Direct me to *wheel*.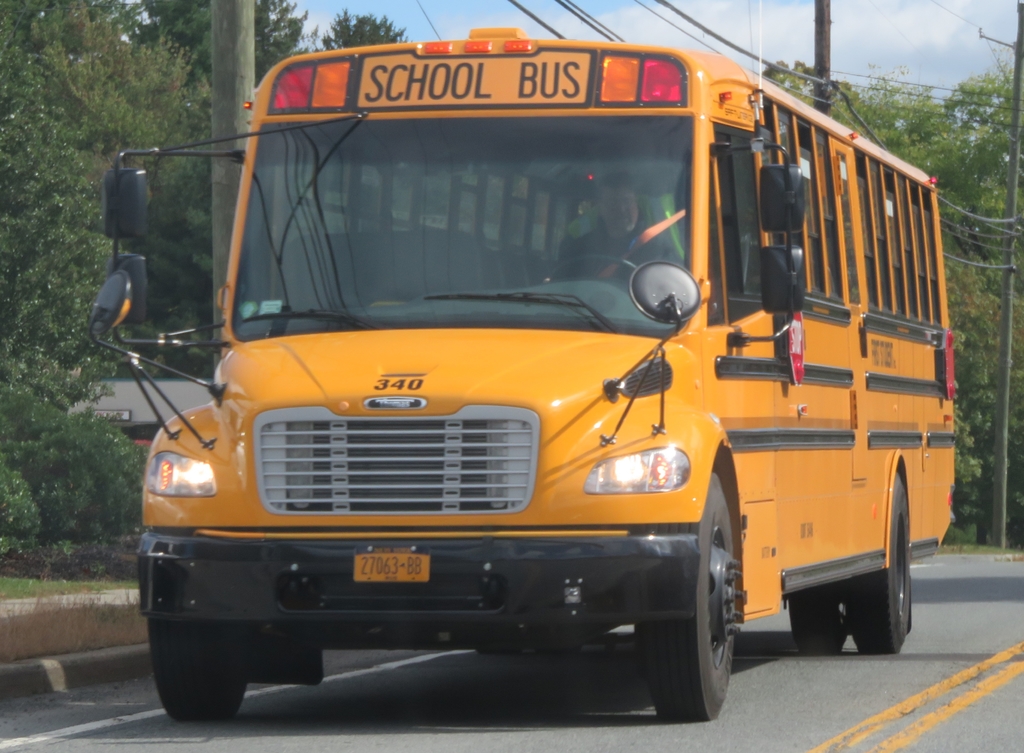
Direction: region(637, 482, 739, 725).
